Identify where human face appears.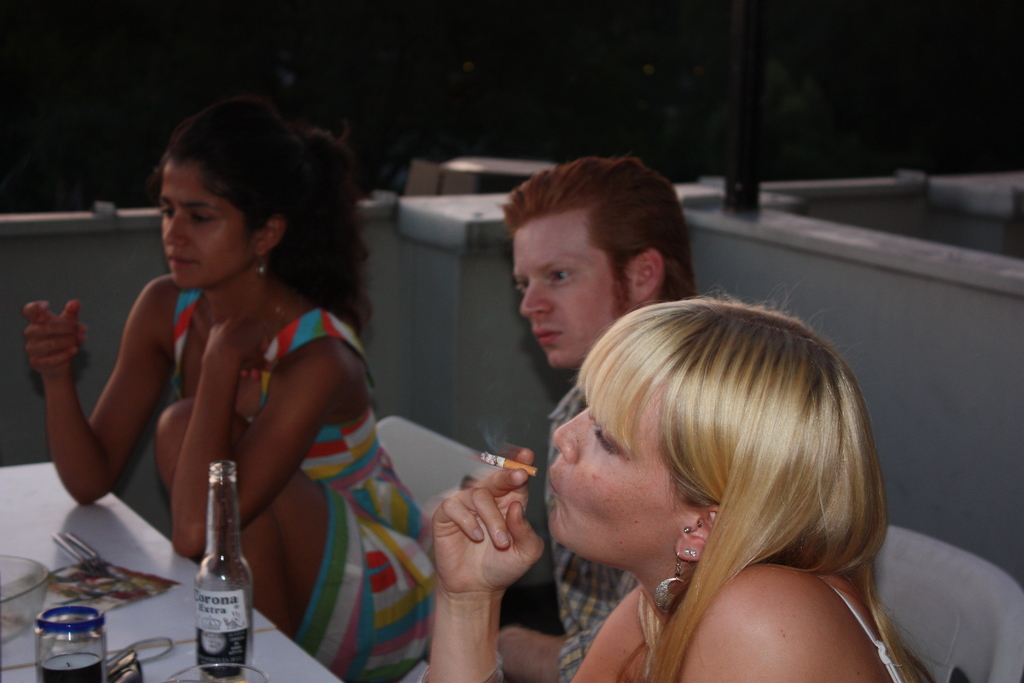
Appears at {"left": 162, "top": 161, "right": 254, "bottom": 289}.
